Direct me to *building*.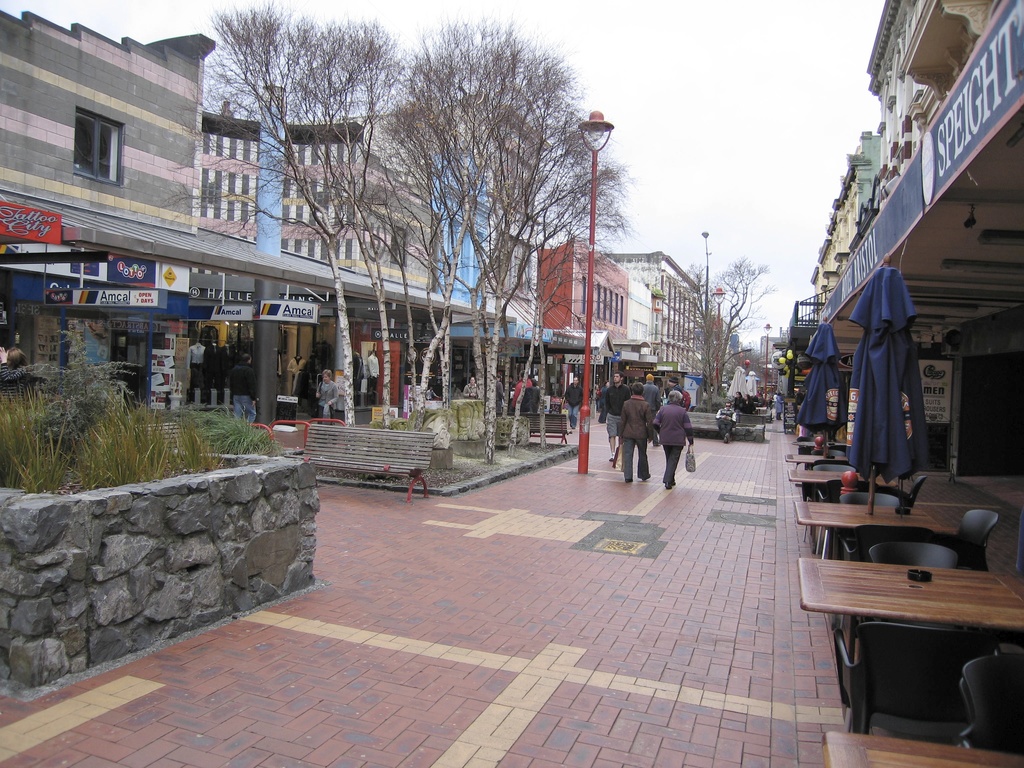
Direction: [x1=823, y1=0, x2=1023, y2=477].
